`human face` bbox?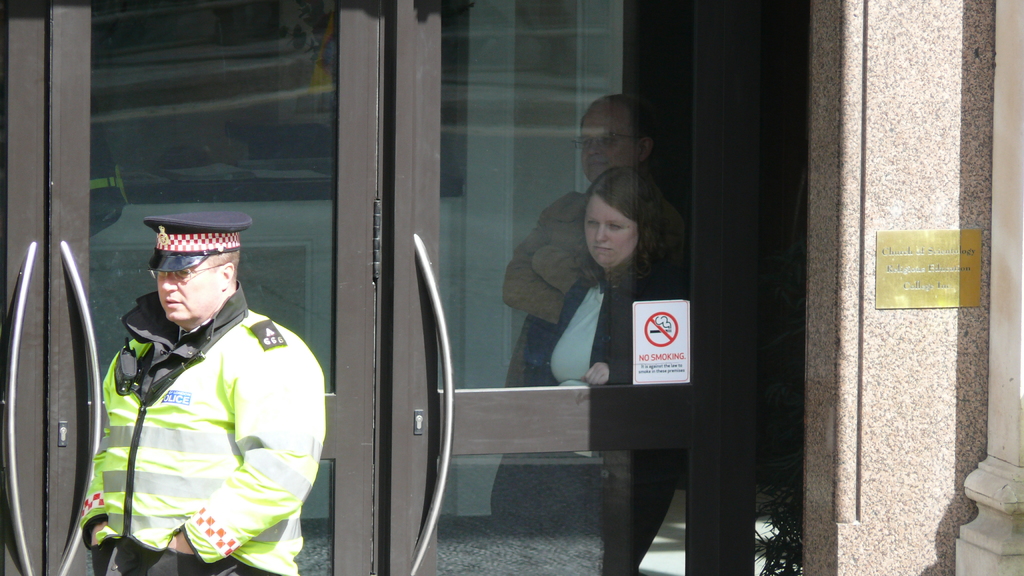
568, 104, 642, 184
